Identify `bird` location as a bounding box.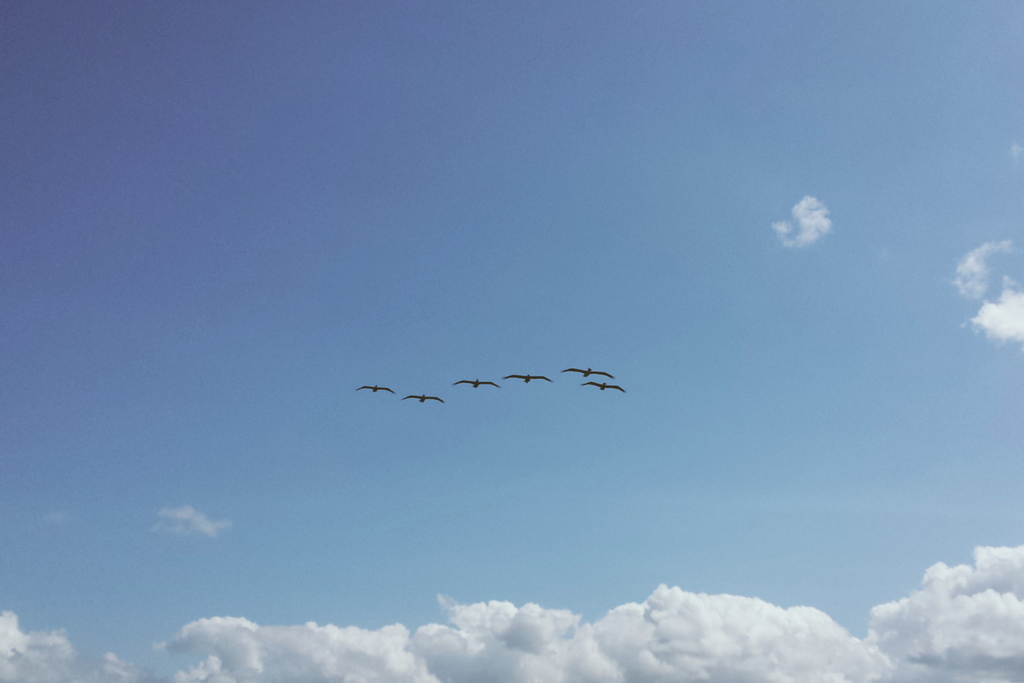
bbox(356, 382, 392, 397).
